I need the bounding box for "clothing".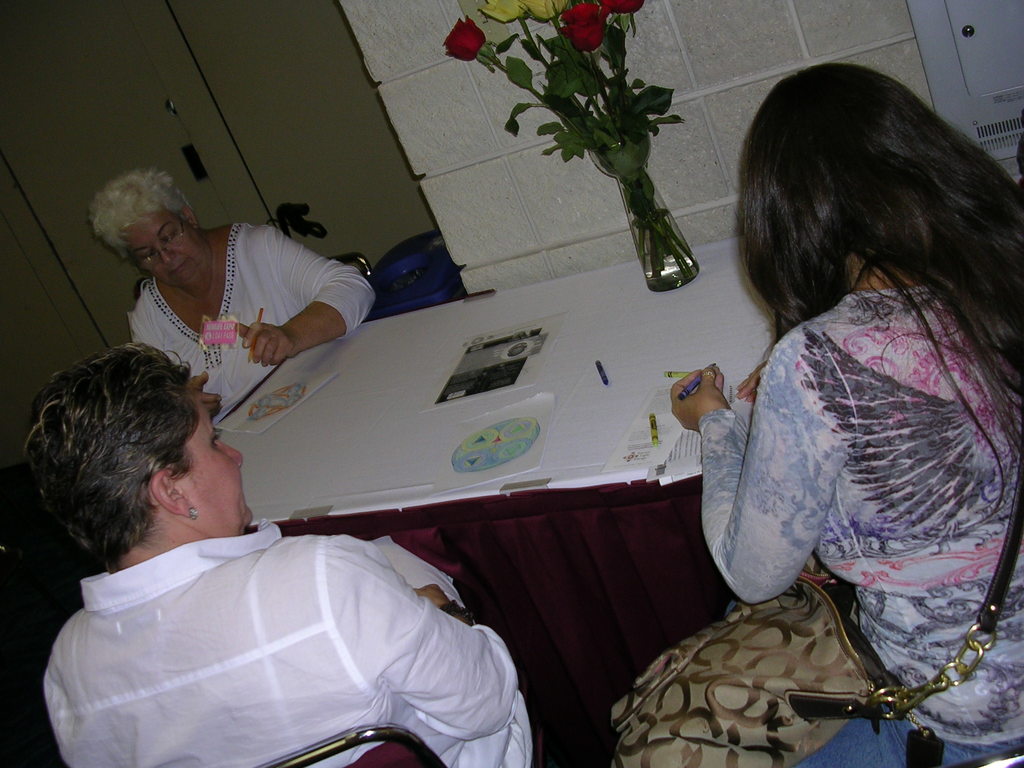
Here it is: [32,477,541,758].
